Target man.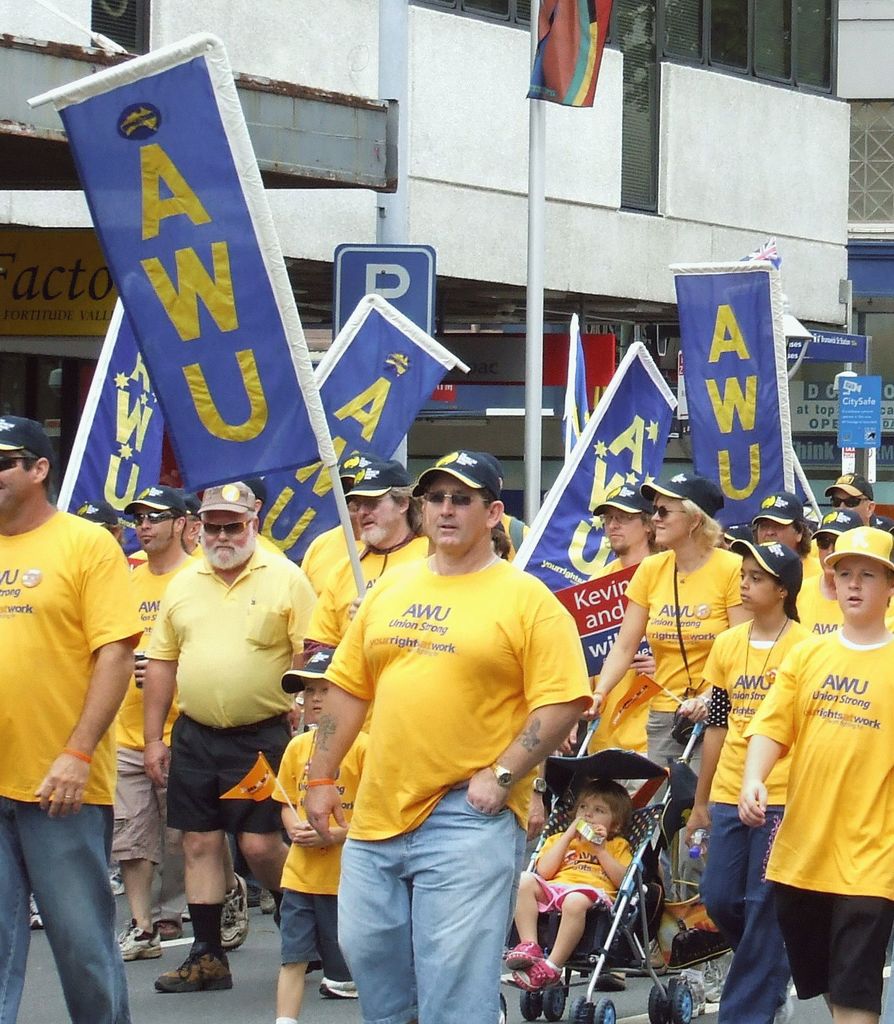
Target region: (315,463,420,652).
